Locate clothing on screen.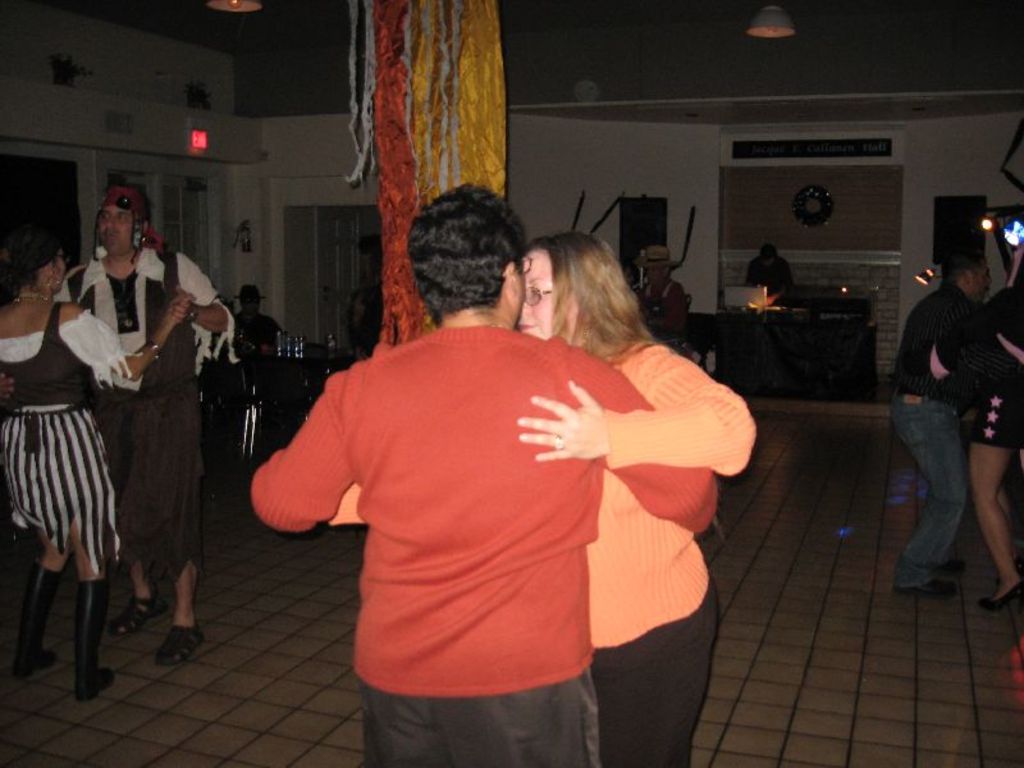
On screen at 3:307:125:572.
